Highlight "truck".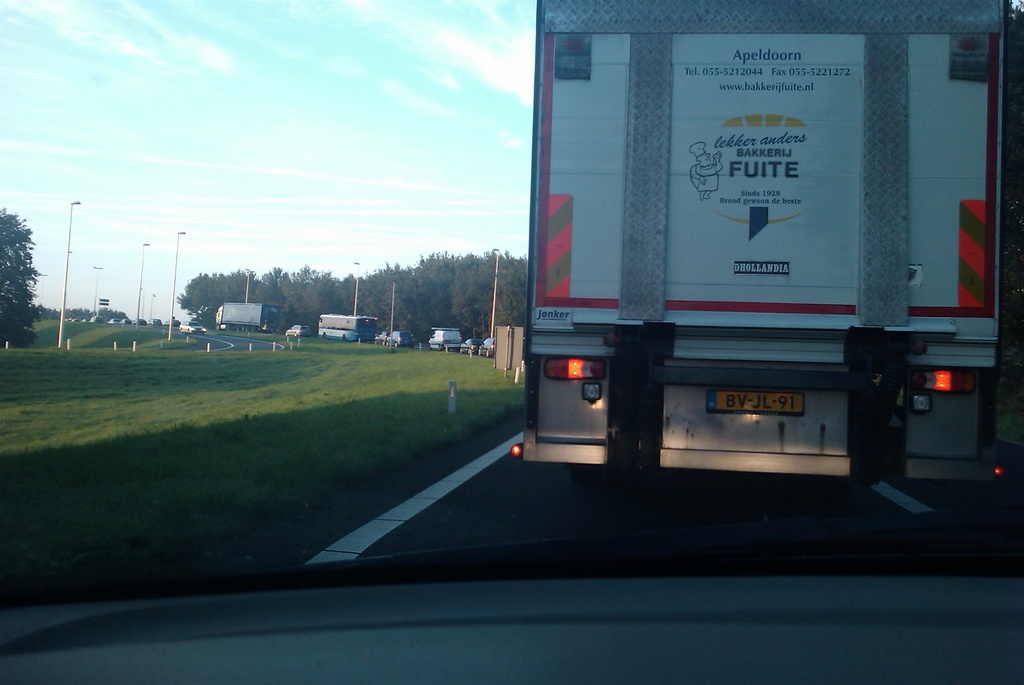
Highlighted region: select_region(472, 0, 1009, 515).
